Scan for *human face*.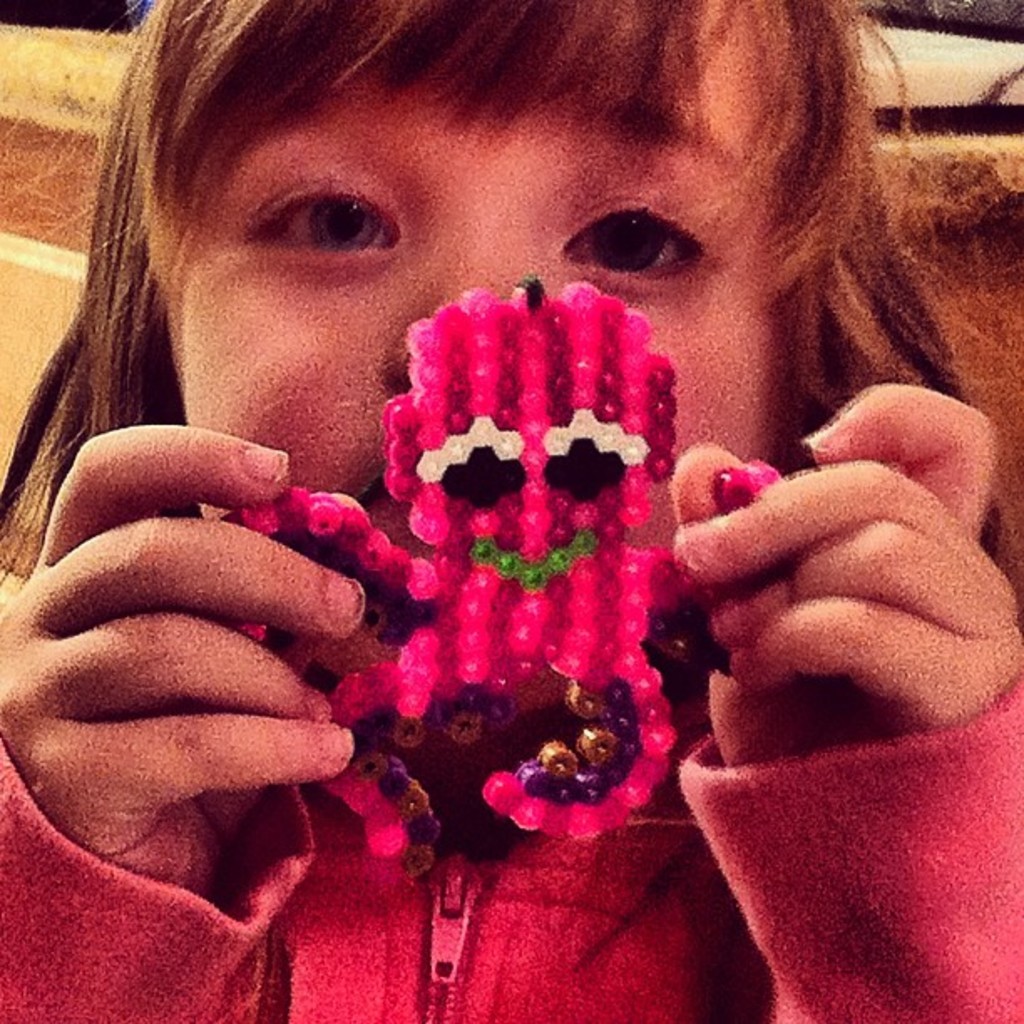
Scan result: left=177, top=15, right=778, bottom=664.
